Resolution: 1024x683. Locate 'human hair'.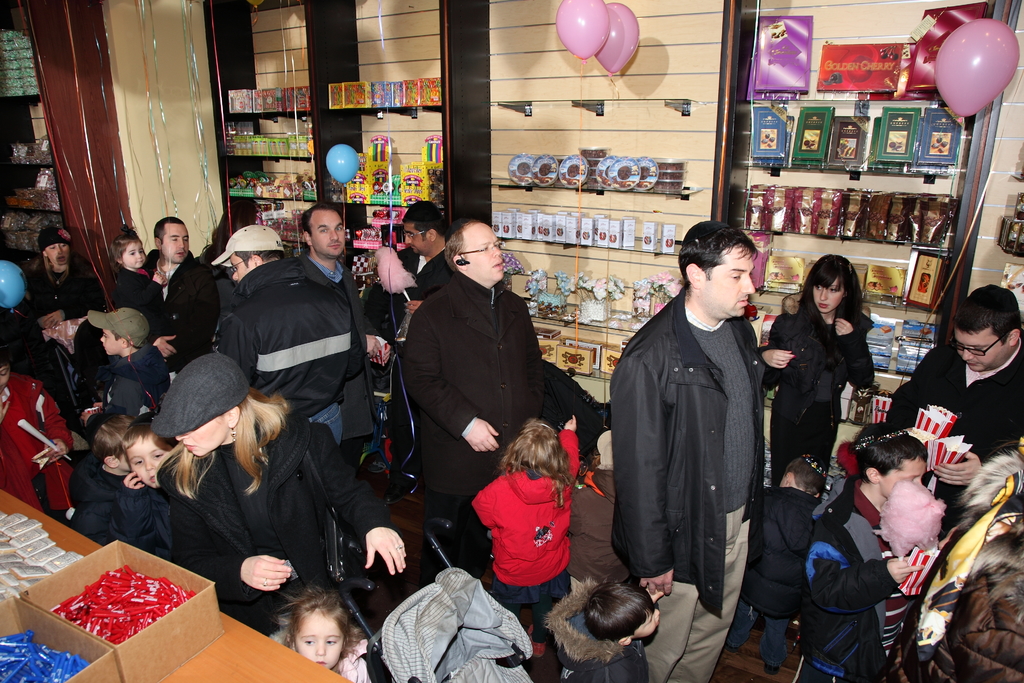
(left=300, top=204, right=343, bottom=235).
